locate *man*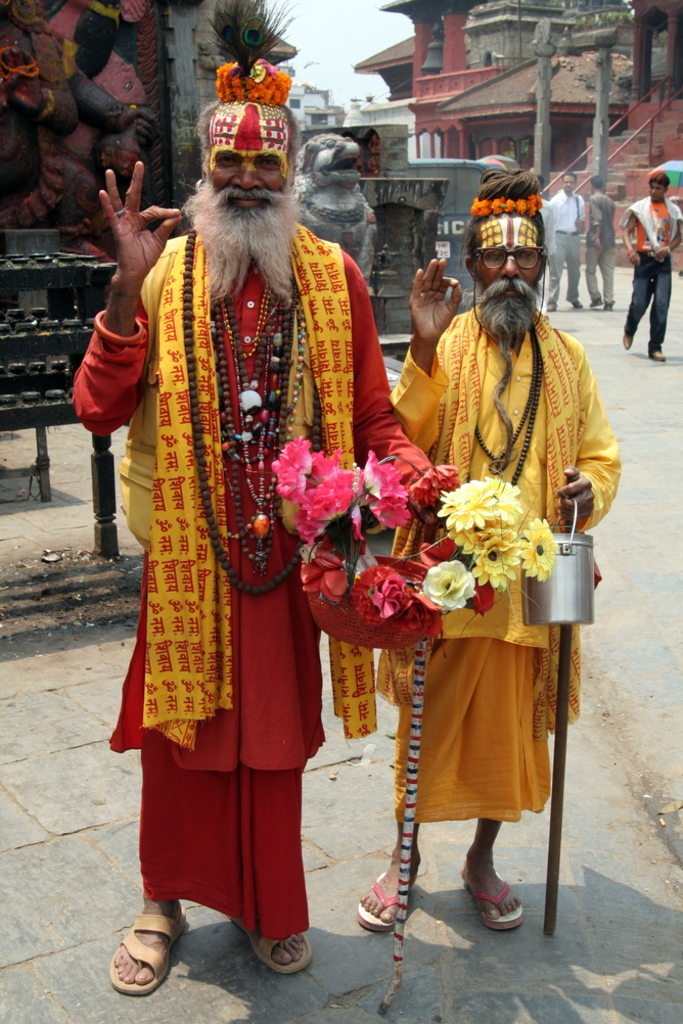
<region>578, 177, 624, 315</region>
